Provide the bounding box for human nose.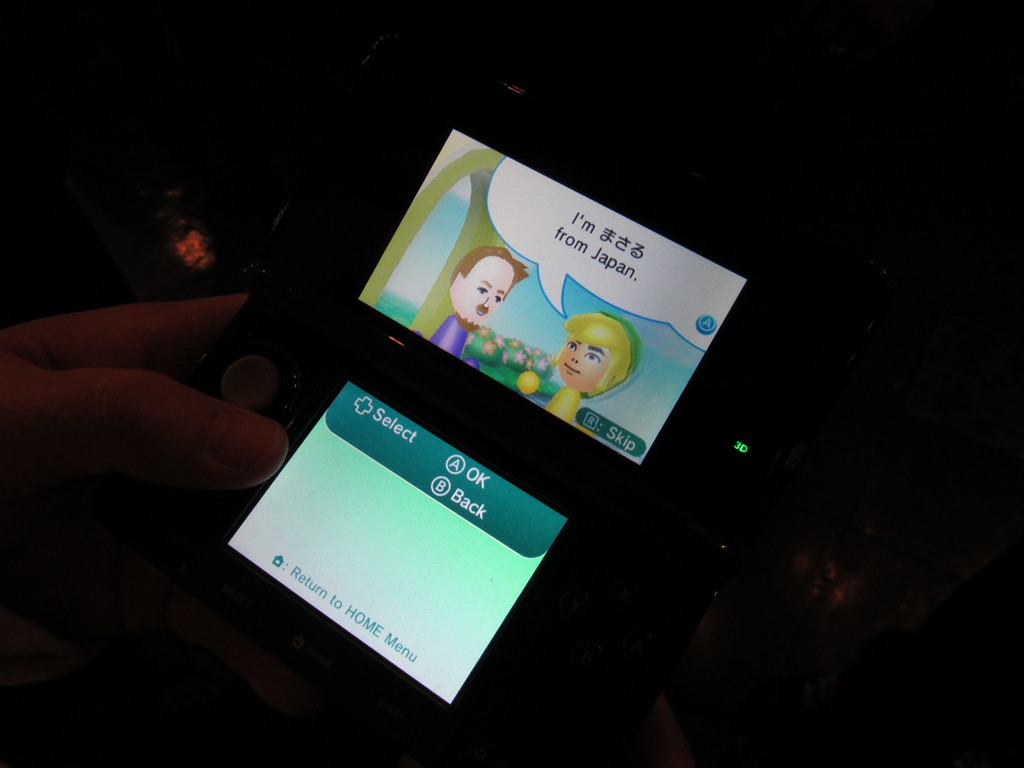
crop(481, 293, 492, 310).
